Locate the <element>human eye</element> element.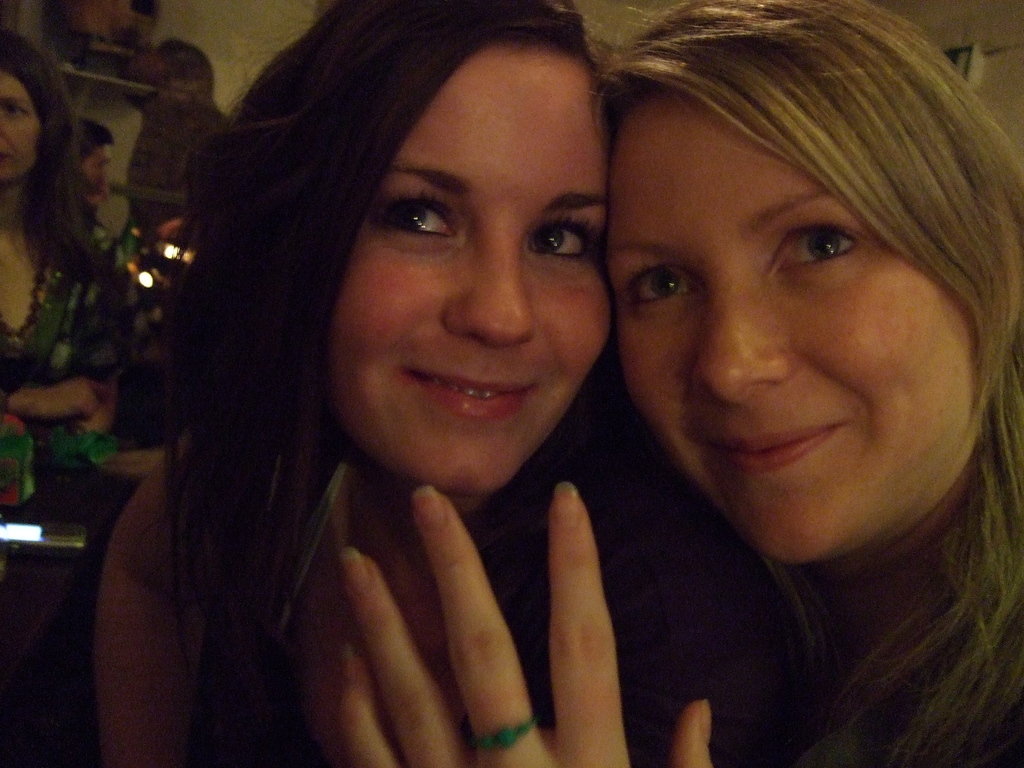
Element bbox: 767 220 860 280.
